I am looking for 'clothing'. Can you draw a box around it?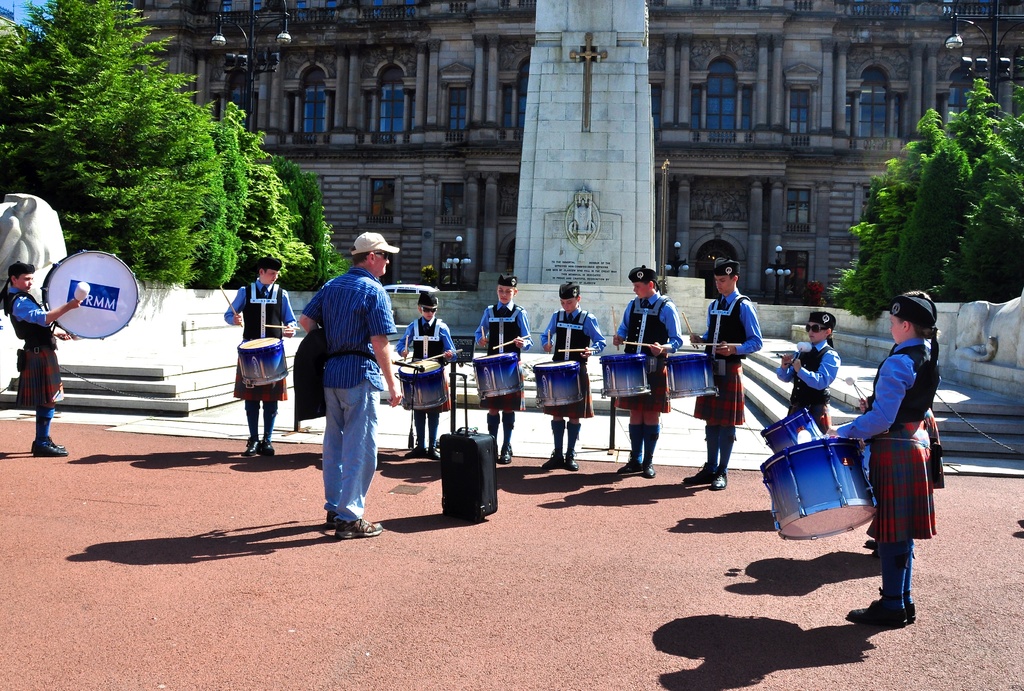
Sure, the bounding box is bbox=(775, 339, 840, 435).
